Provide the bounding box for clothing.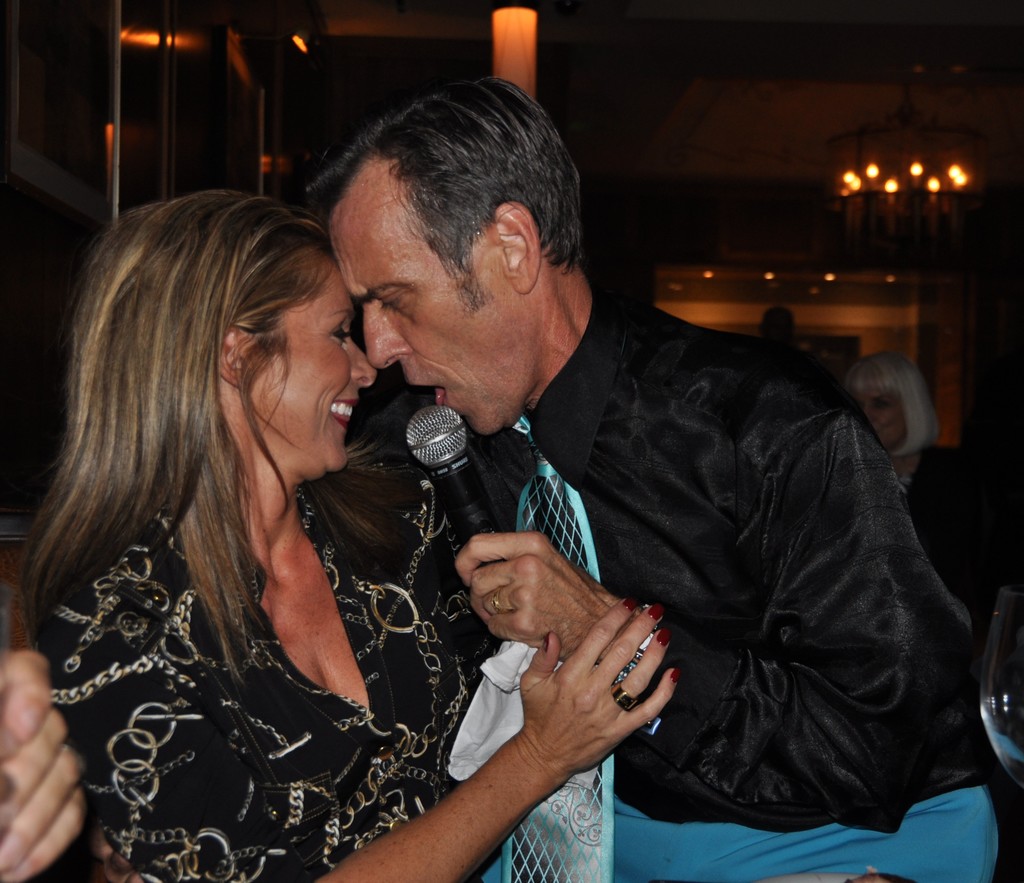
select_region(443, 269, 984, 882).
